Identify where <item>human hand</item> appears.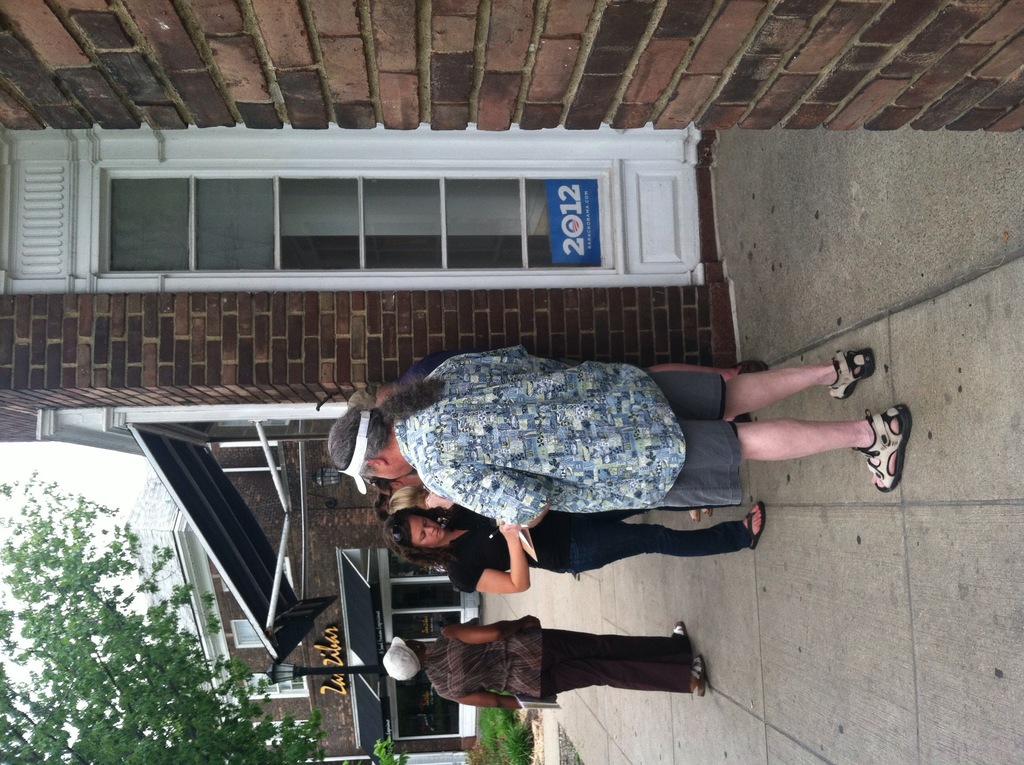
Appears at [x1=523, y1=614, x2=541, y2=626].
